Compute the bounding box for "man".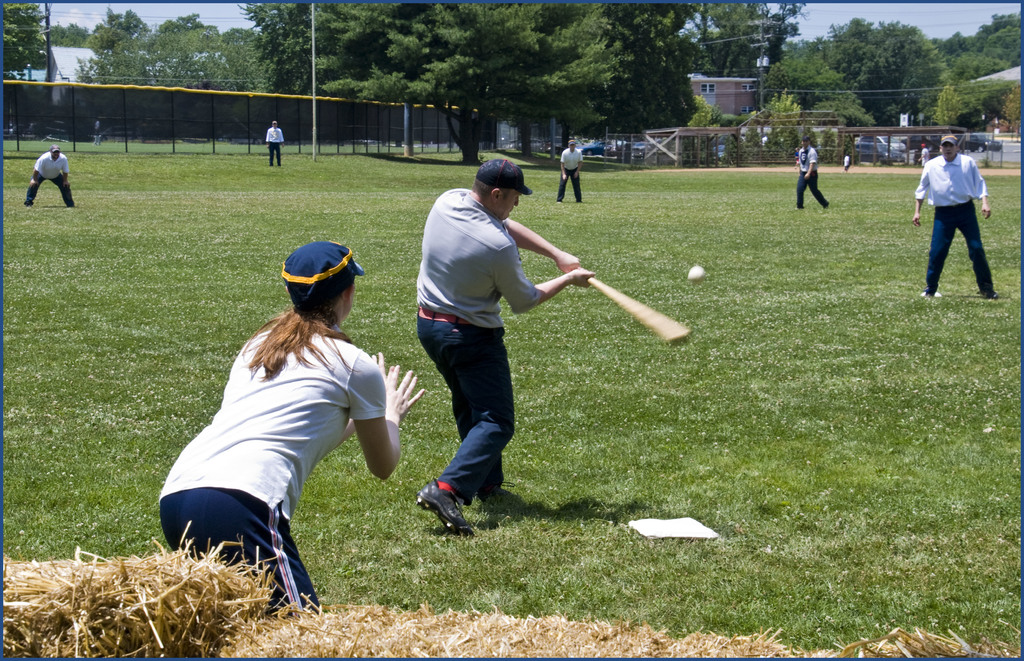
box=[915, 138, 1006, 304].
